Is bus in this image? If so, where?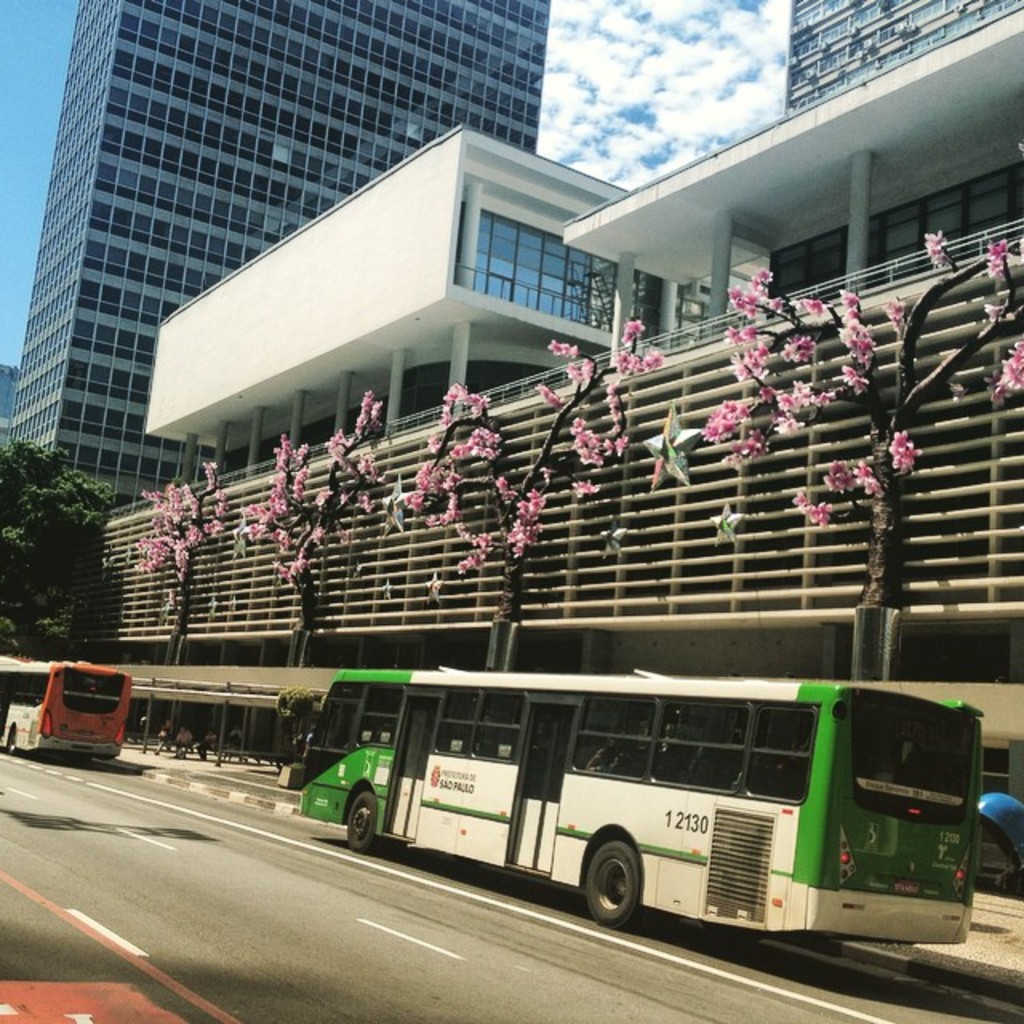
Yes, at rect(294, 680, 984, 946).
